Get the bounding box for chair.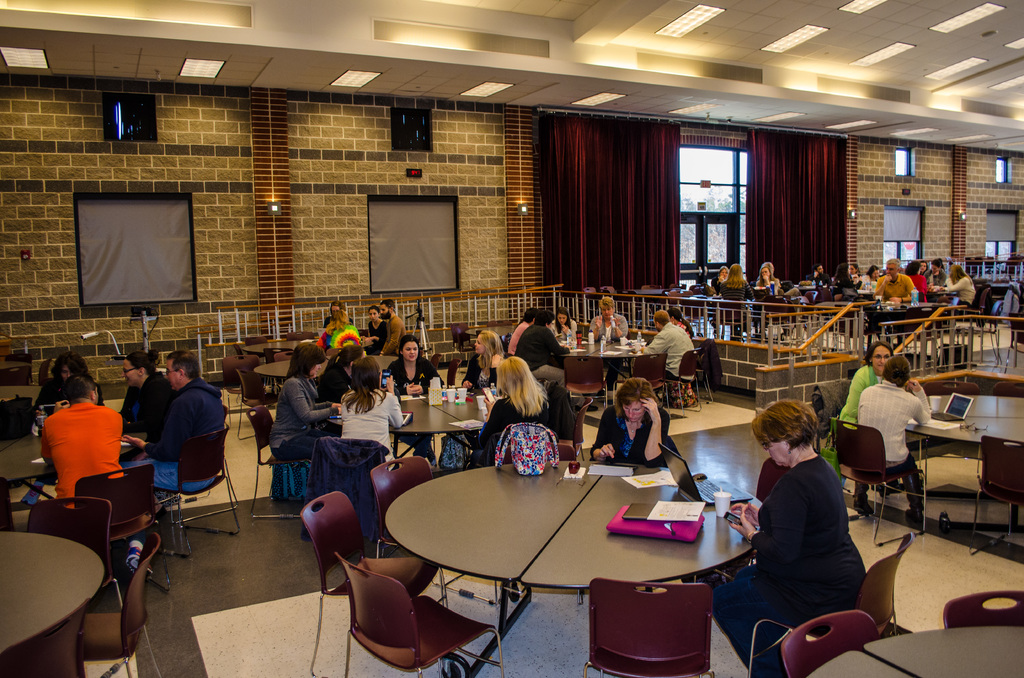
(859,536,914,642).
